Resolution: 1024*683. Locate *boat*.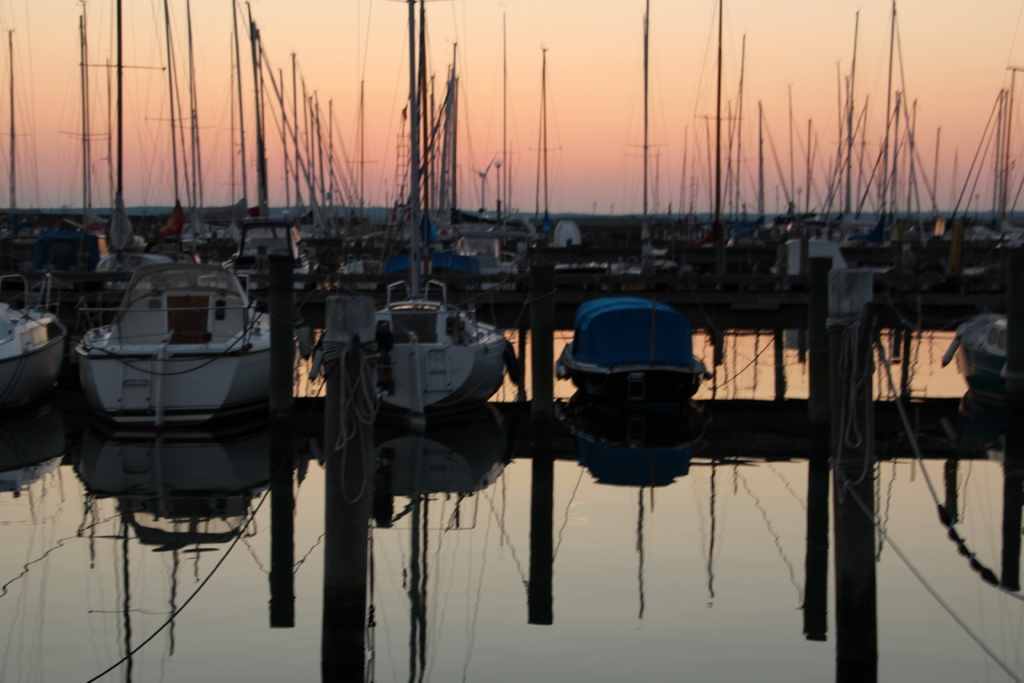
924,301,1023,383.
